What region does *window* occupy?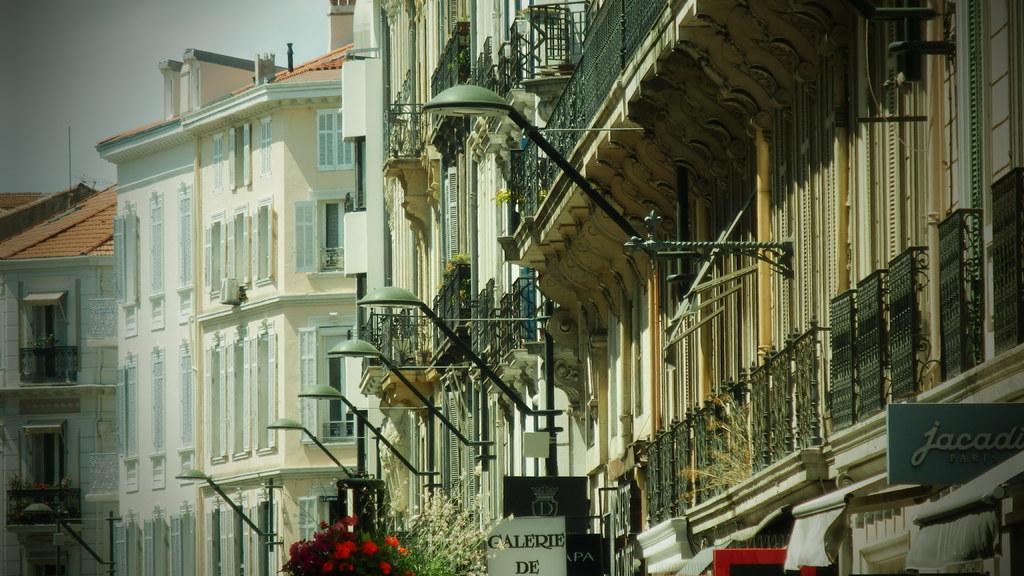
{"left": 292, "top": 187, "right": 350, "bottom": 279}.
